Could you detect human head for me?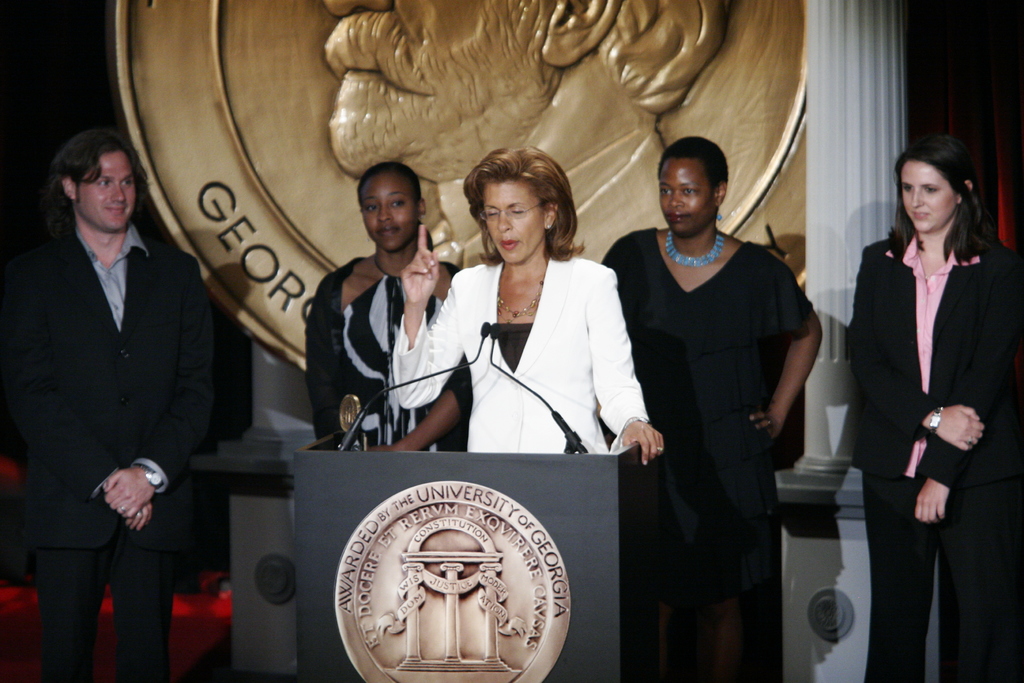
Detection result: crop(354, 167, 430, 251).
